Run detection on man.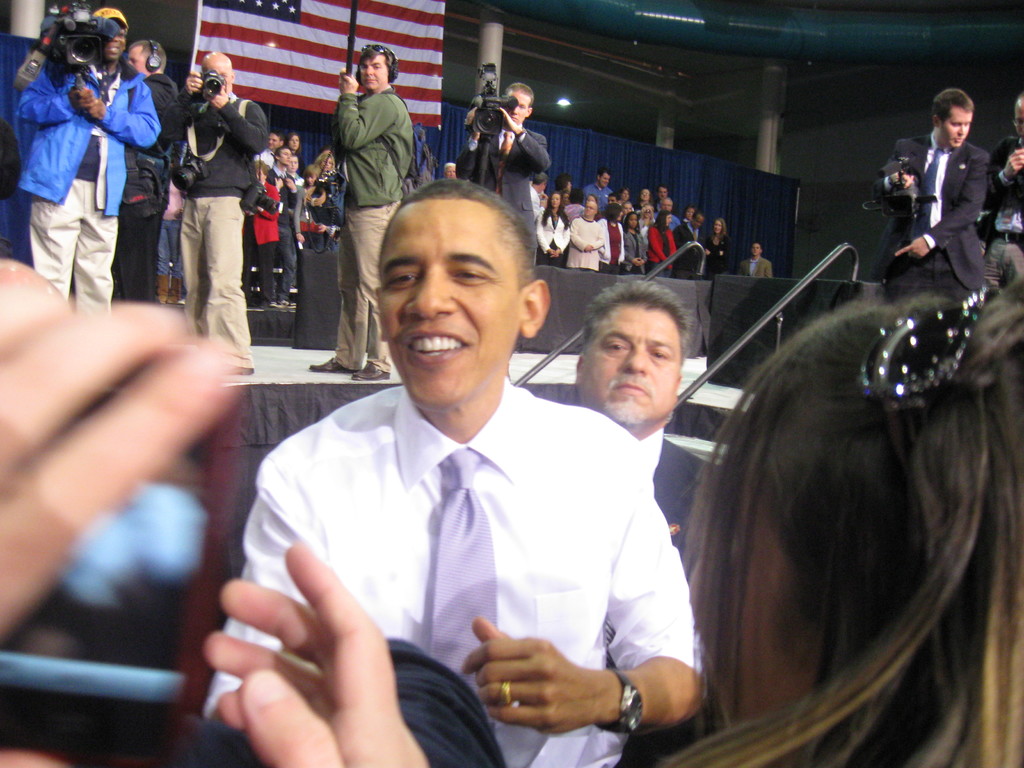
Result: left=570, top=191, right=611, bottom=261.
